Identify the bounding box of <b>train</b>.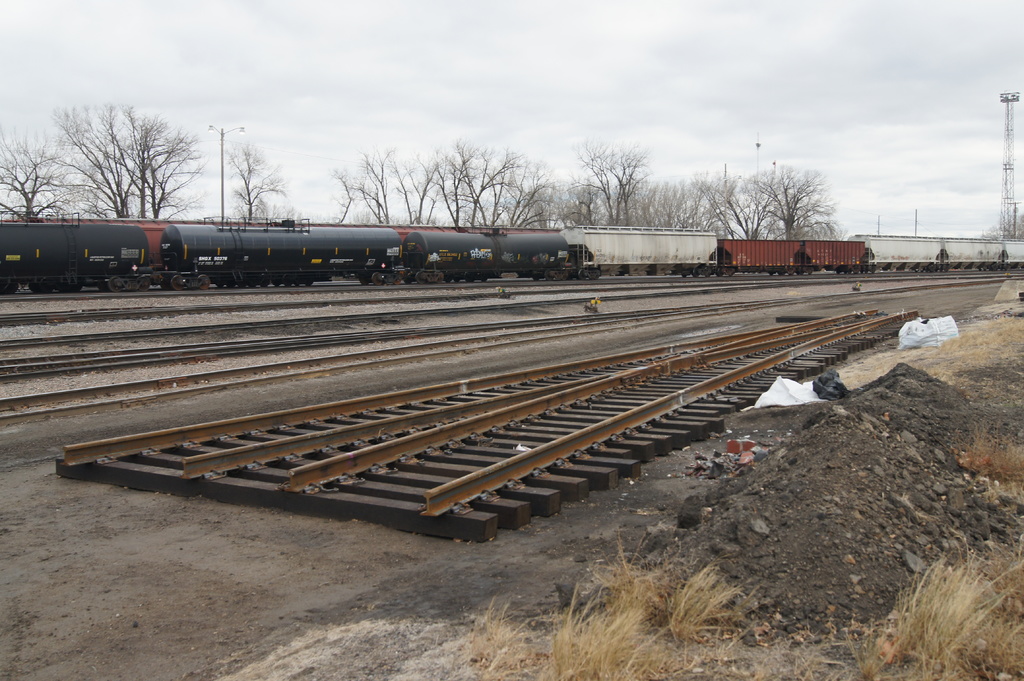
{"x1": 0, "y1": 211, "x2": 574, "y2": 298}.
